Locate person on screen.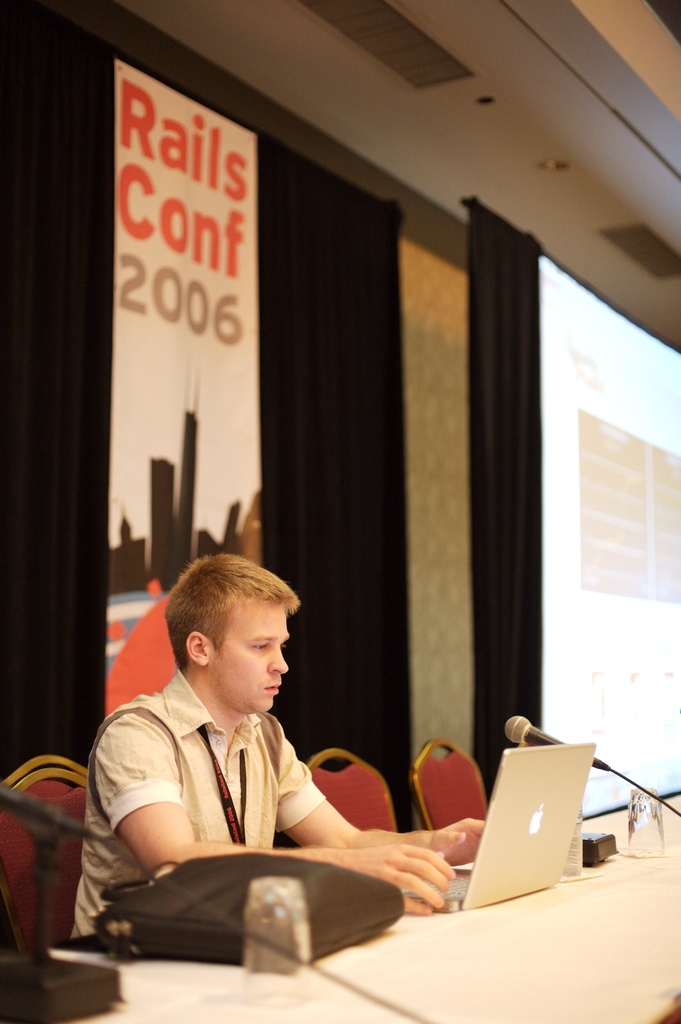
On screen at [left=69, top=550, right=489, bottom=938].
